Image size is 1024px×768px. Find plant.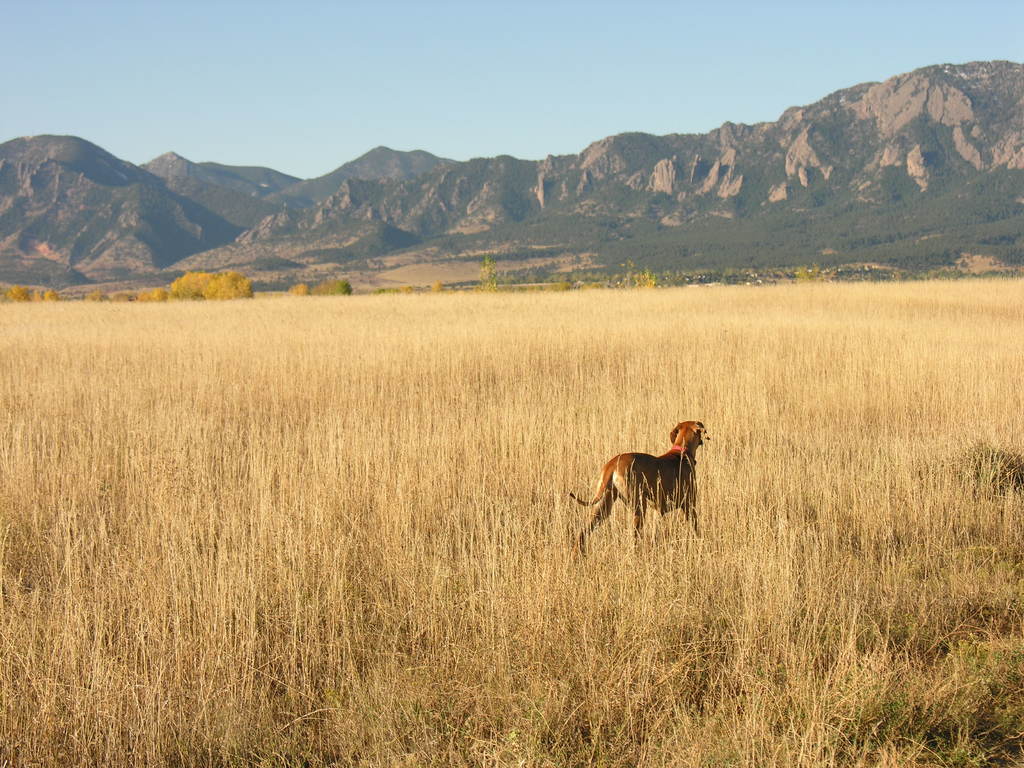
(0, 290, 1023, 767).
